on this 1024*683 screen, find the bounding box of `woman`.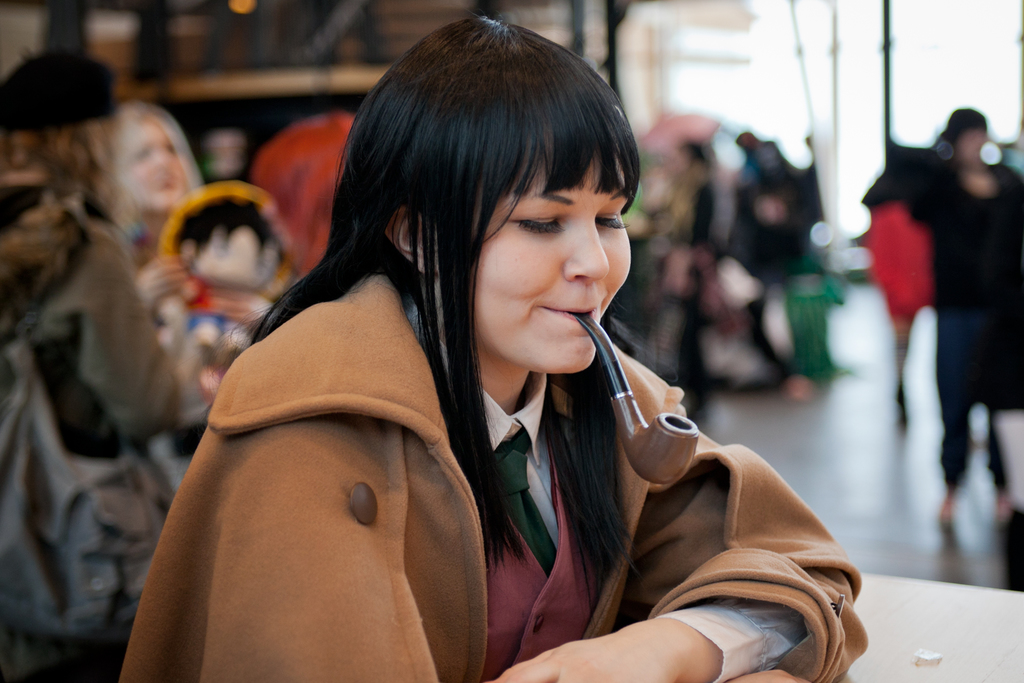
Bounding box: box=[109, 103, 204, 322].
